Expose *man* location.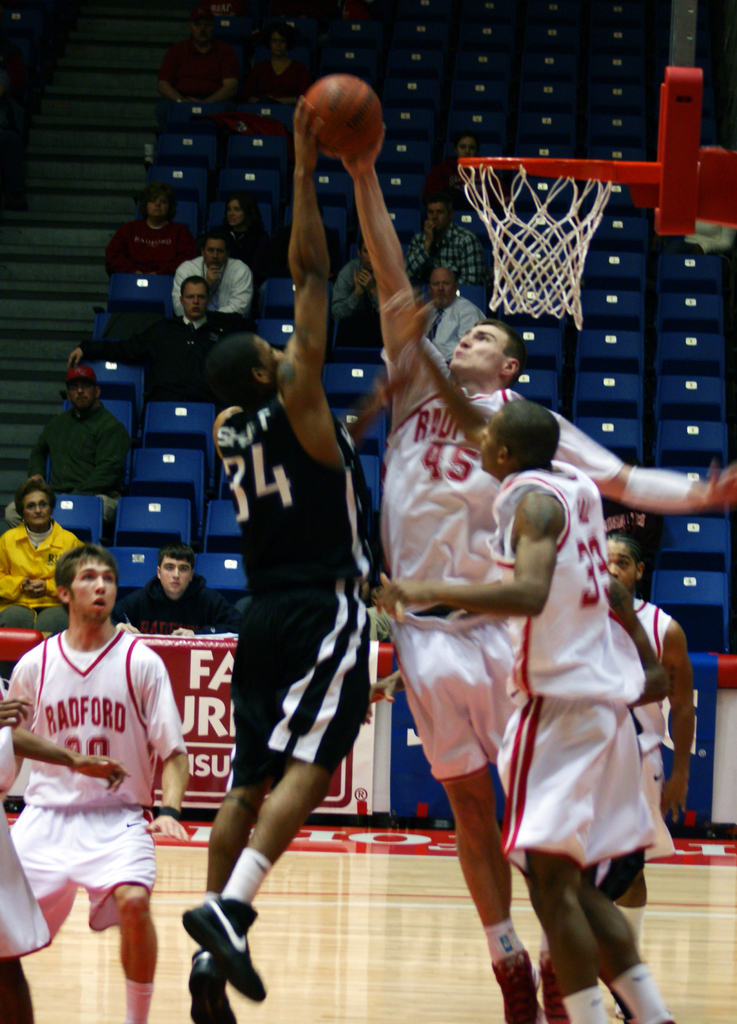
Exposed at pyautogui.locateOnScreen(403, 196, 485, 286).
